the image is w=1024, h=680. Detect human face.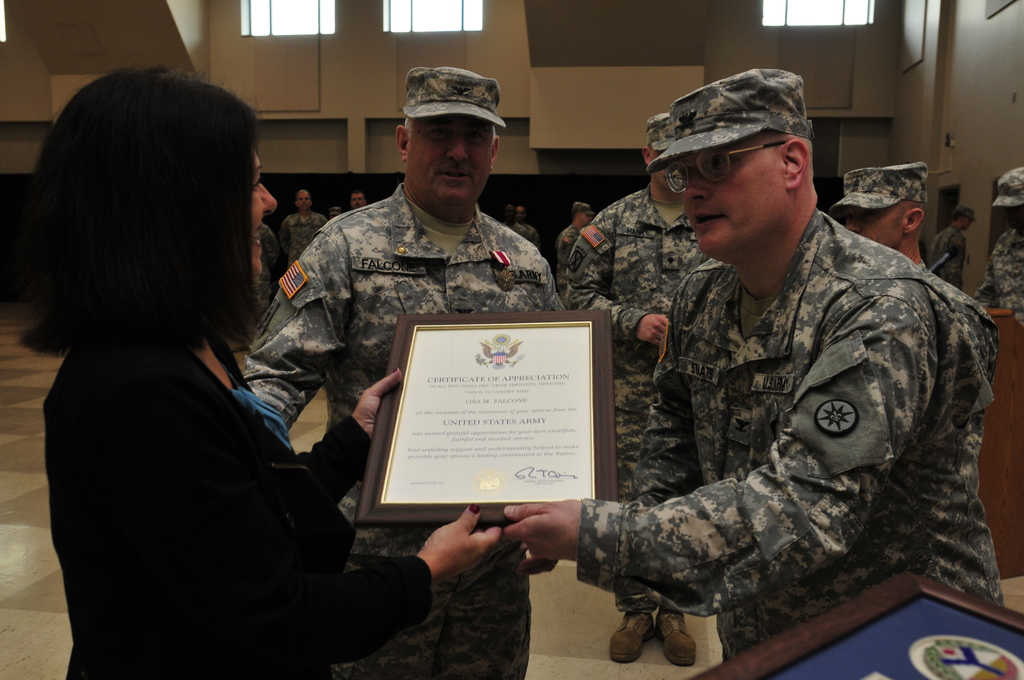
Detection: (left=351, top=191, right=364, bottom=208).
